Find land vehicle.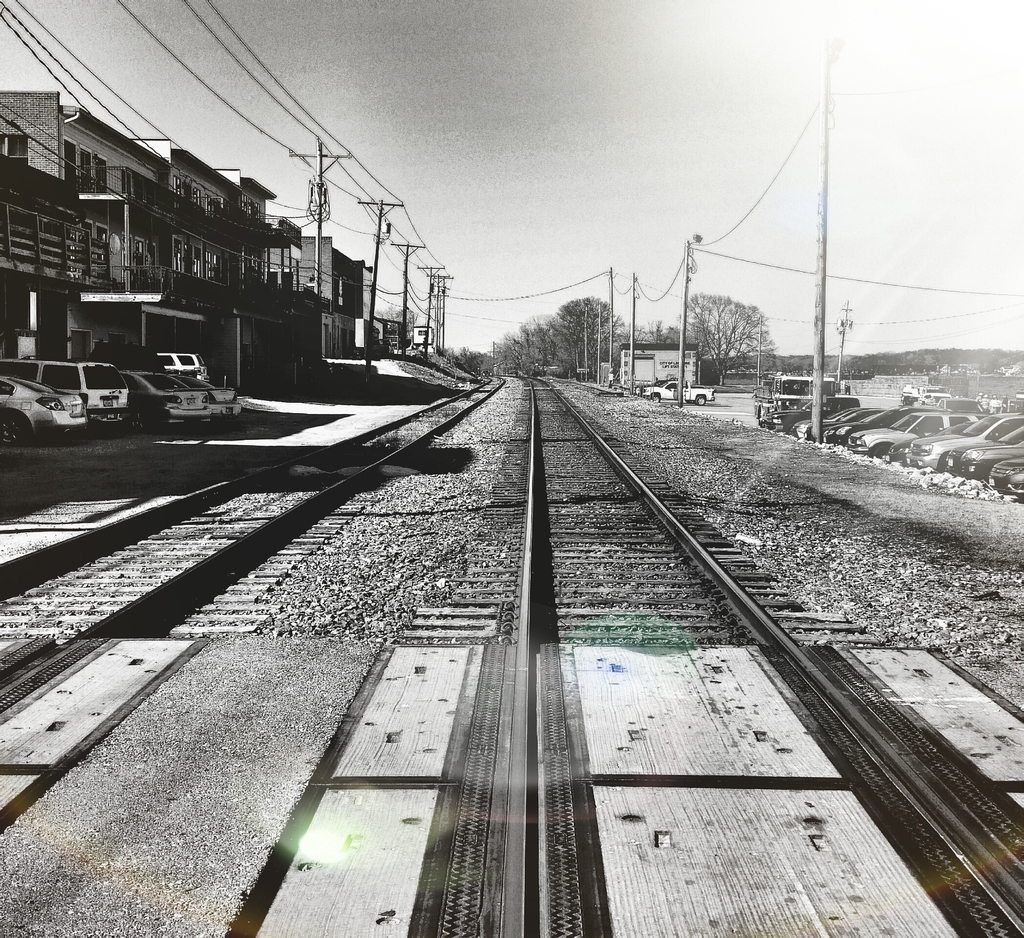
<box>762,392,860,434</box>.
